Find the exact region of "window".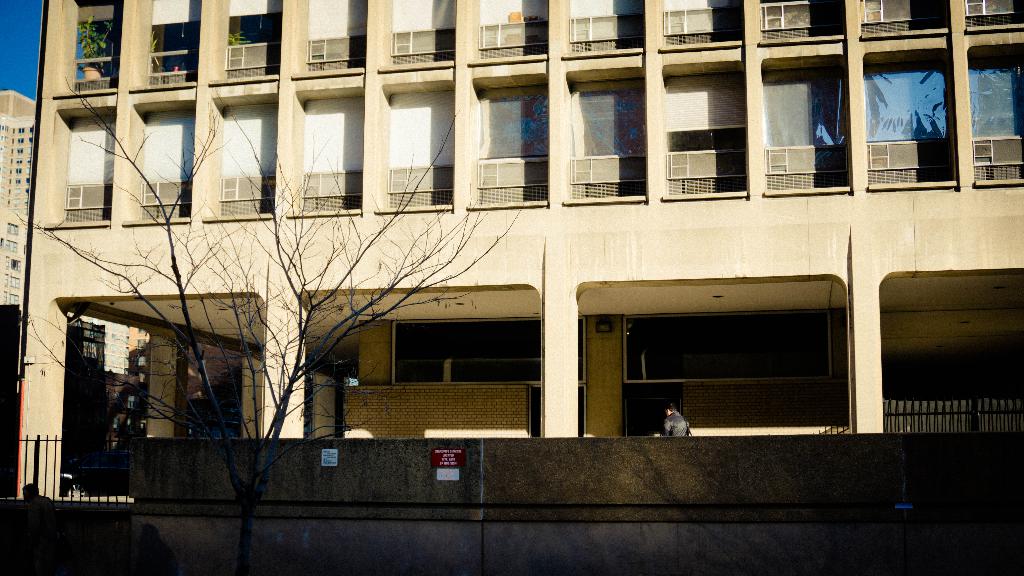
Exact region: locate(764, 67, 854, 198).
